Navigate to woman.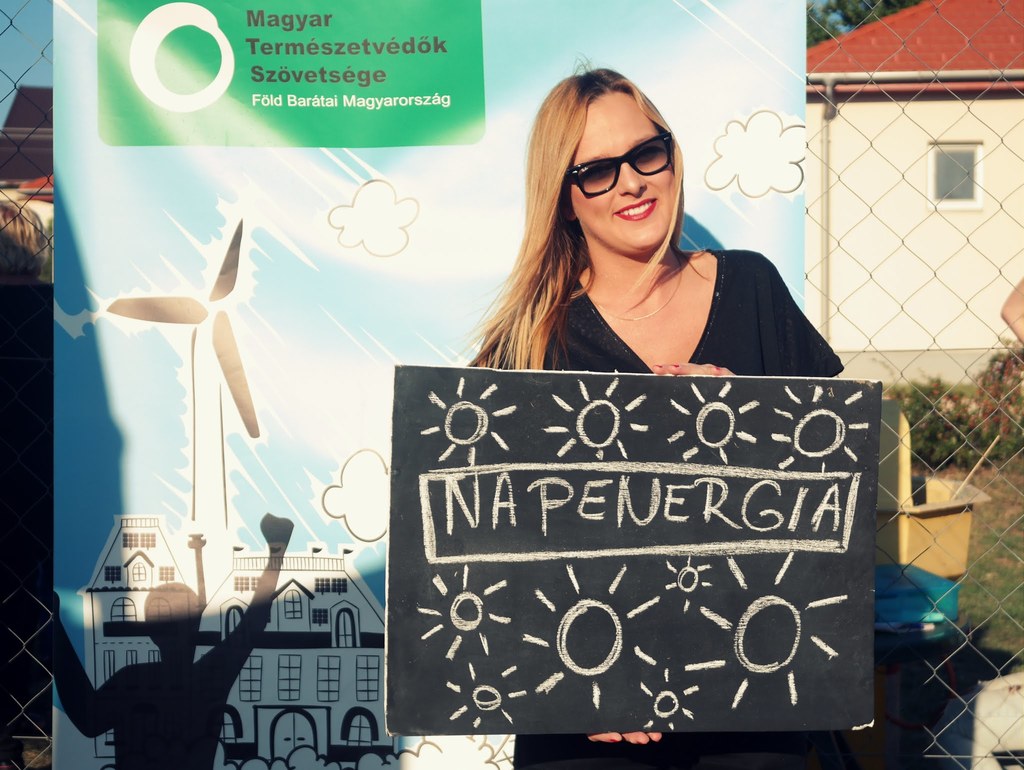
Navigation target: l=381, t=94, r=868, b=673.
